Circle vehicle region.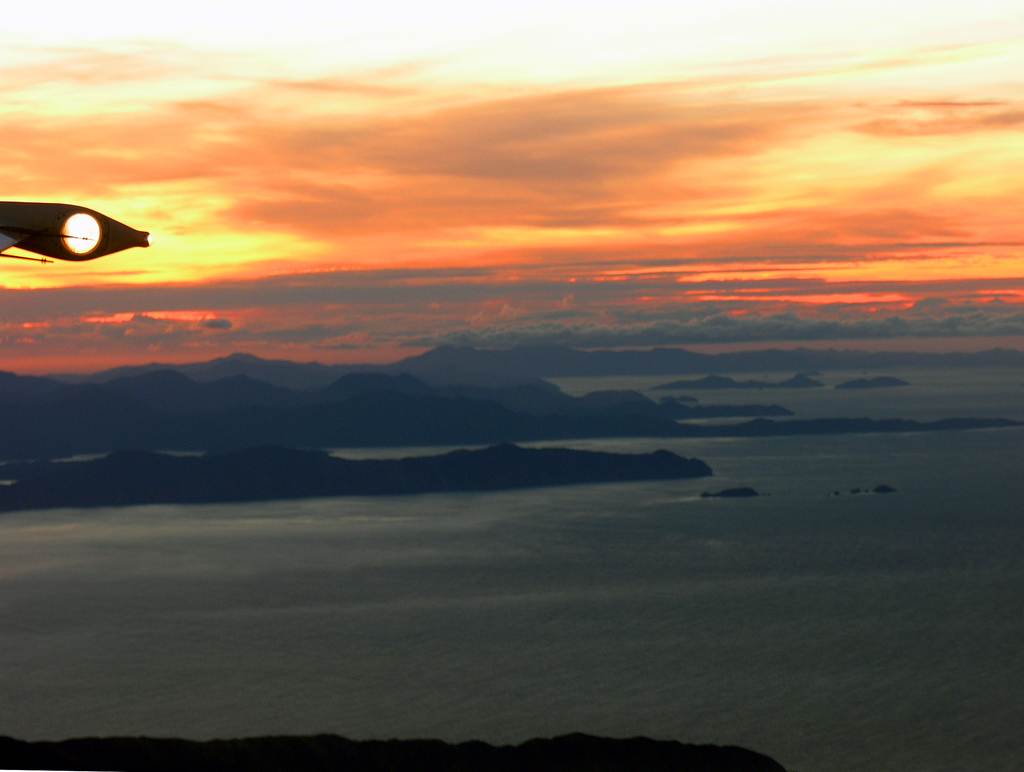
Region: 19,177,143,265.
